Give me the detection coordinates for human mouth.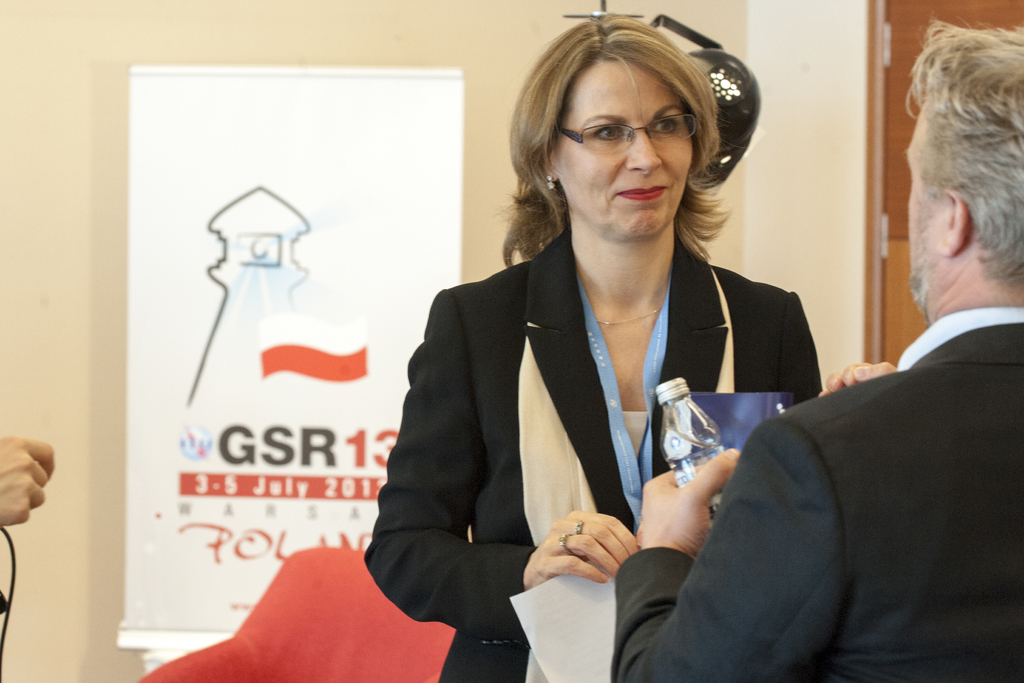
x1=616 y1=181 x2=669 y2=200.
